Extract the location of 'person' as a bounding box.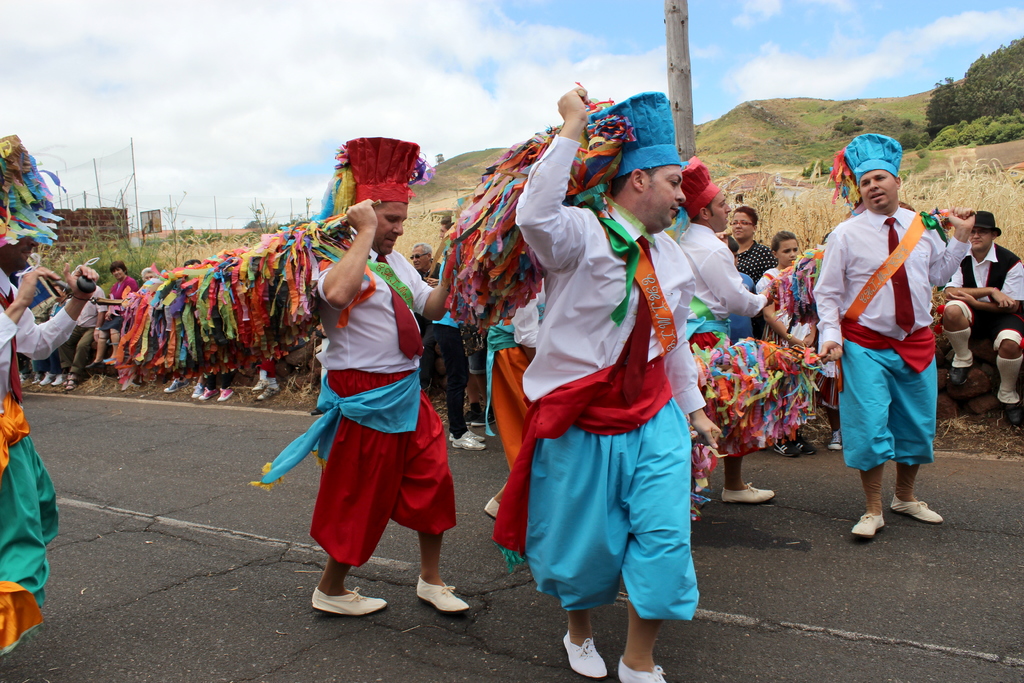
<region>488, 88, 724, 682</region>.
